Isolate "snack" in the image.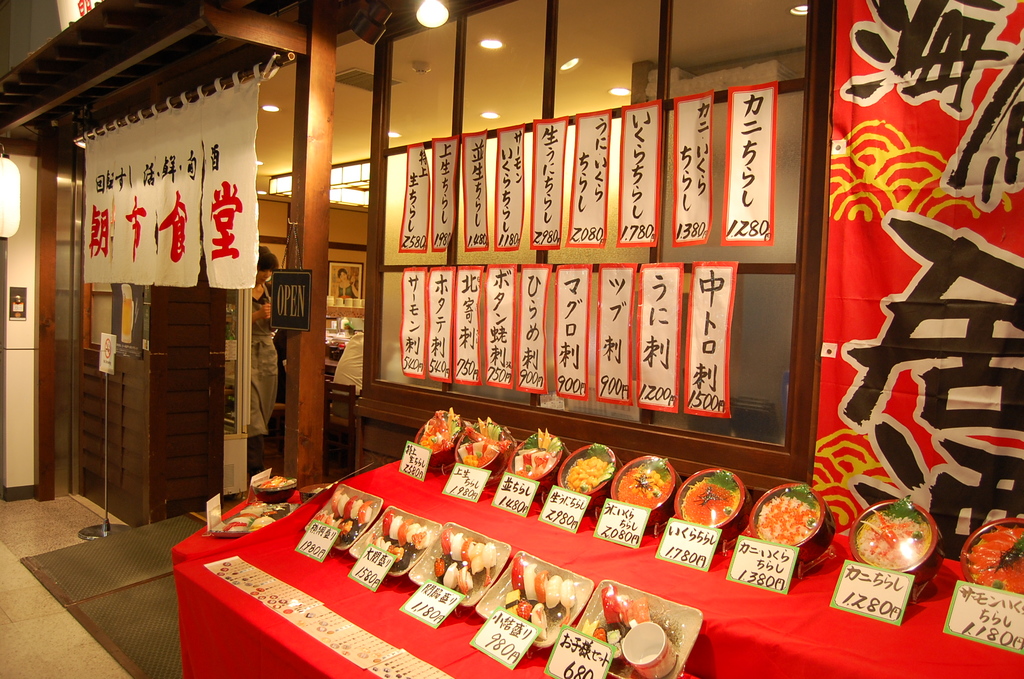
Isolated region: Rect(508, 429, 564, 496).
